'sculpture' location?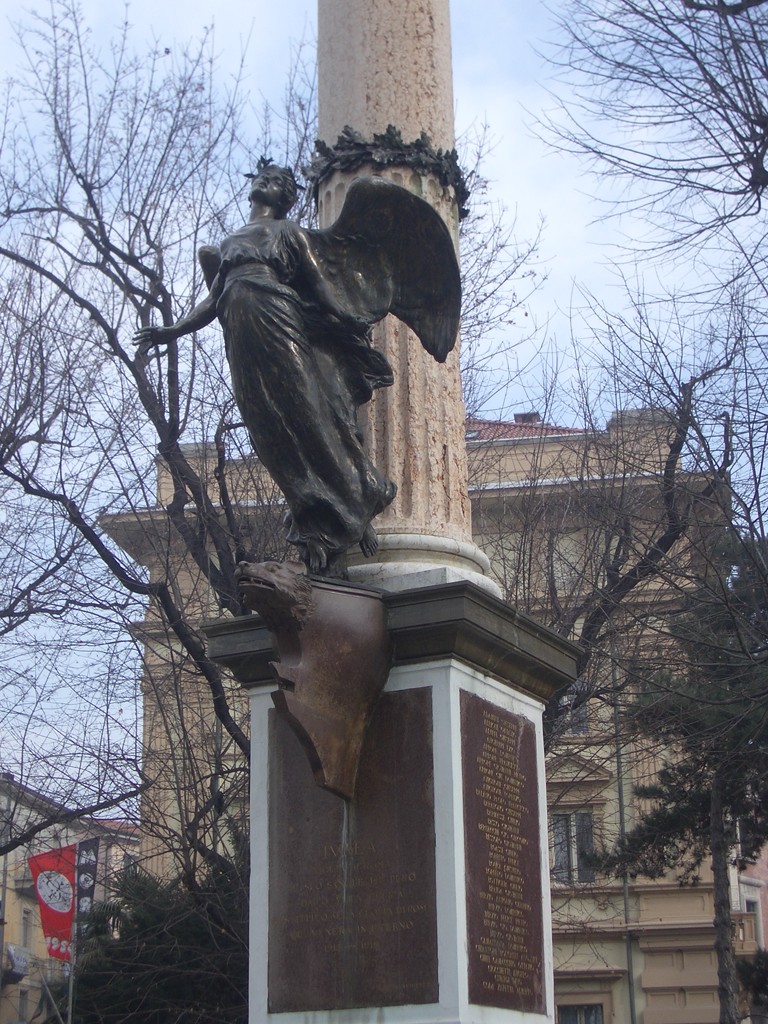
rect(114, 137, 472, 588)
